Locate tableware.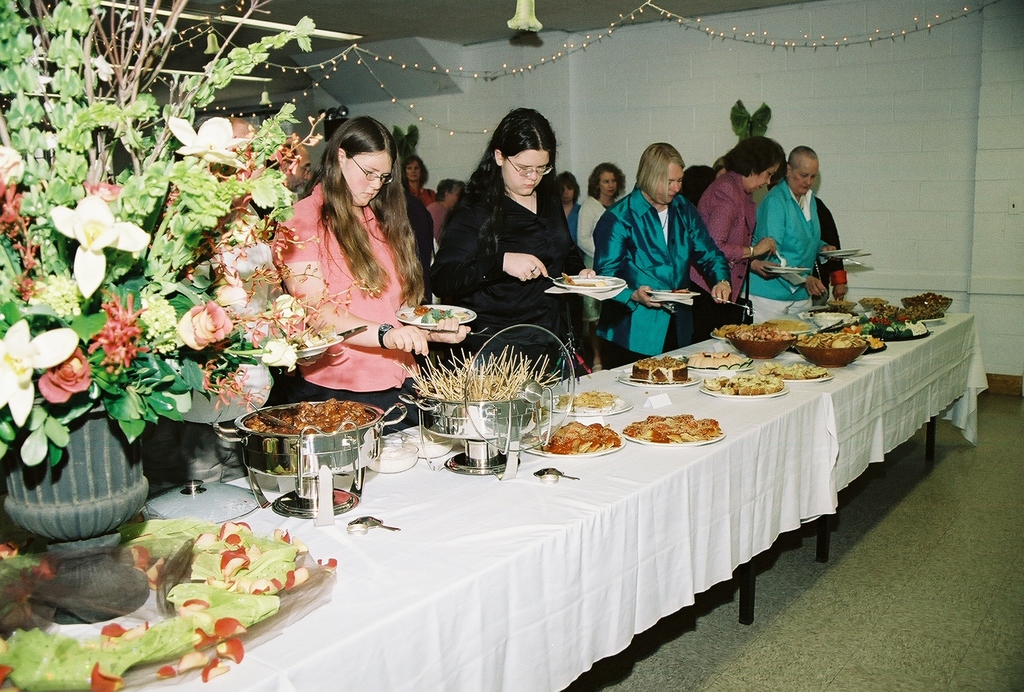
Bounding box: x1=866 y1=338 x2=891 y2=356.
